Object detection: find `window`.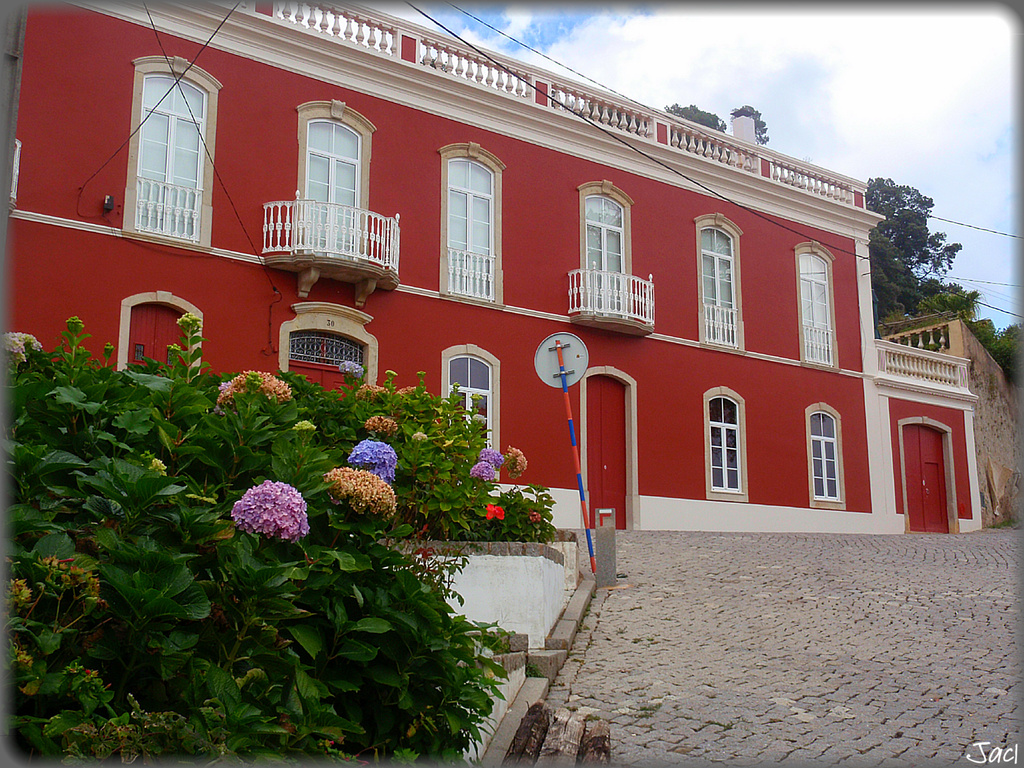
x1=444 y1=341 x2=502 y2=473.
